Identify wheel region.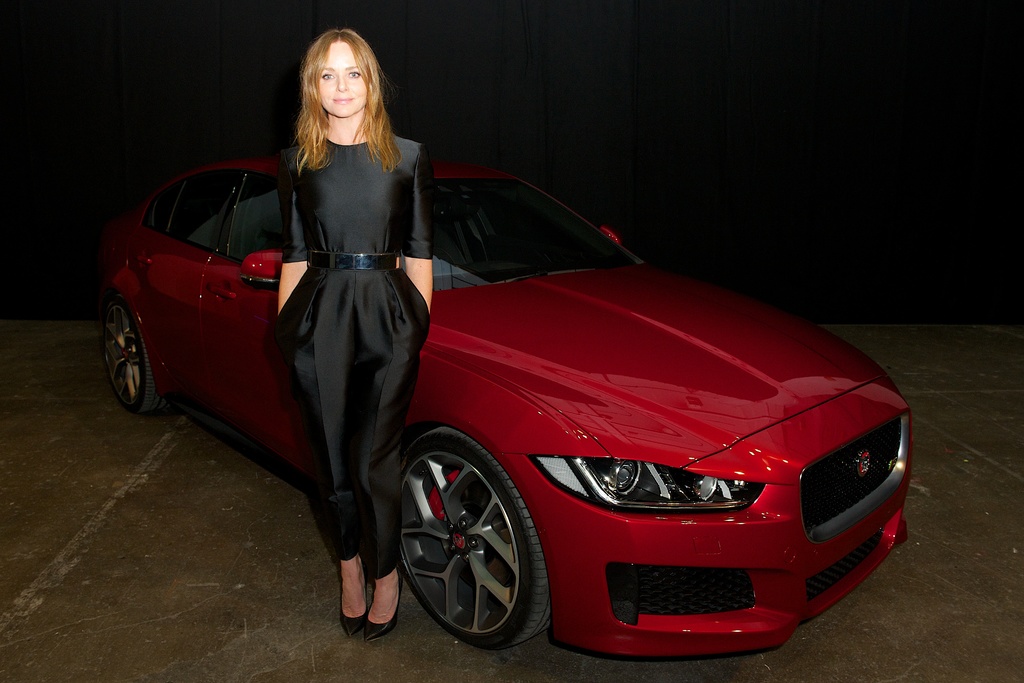
Region: rect(98, 297, 163, 420).
